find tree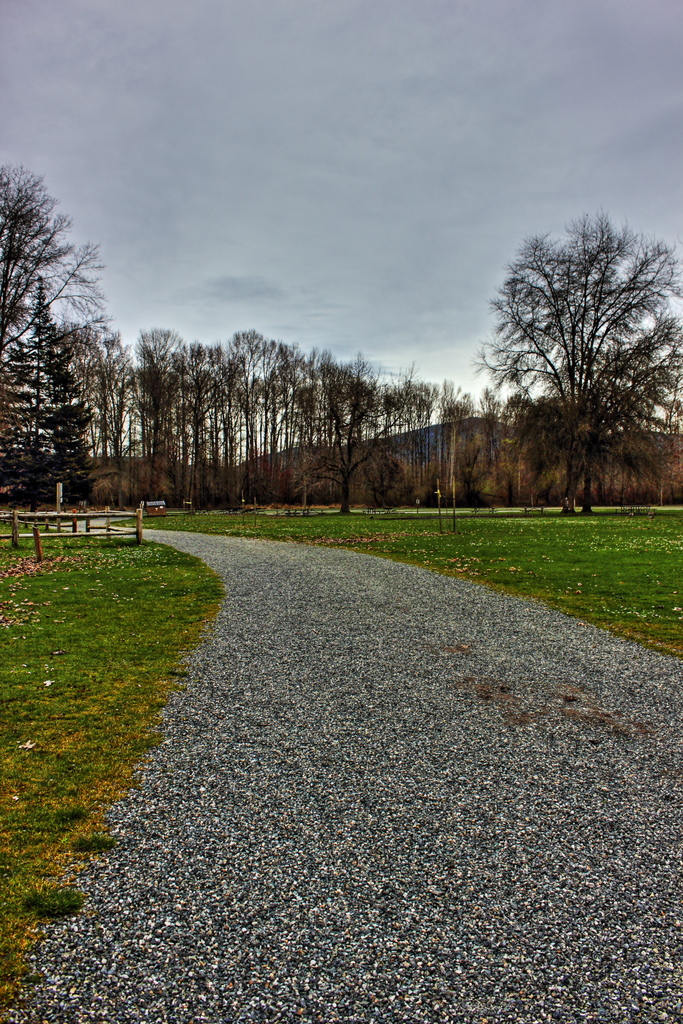
l=657, t=323, r=682, b=512
